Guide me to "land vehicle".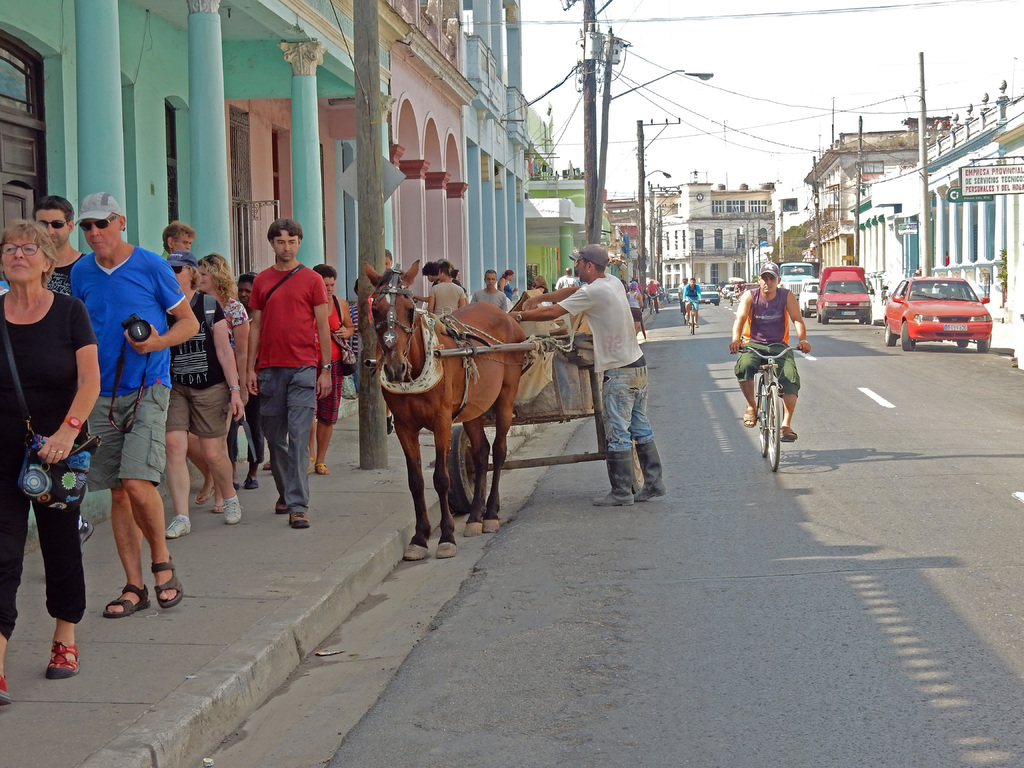
Guidance: detection(815, 264, 874, 325).
